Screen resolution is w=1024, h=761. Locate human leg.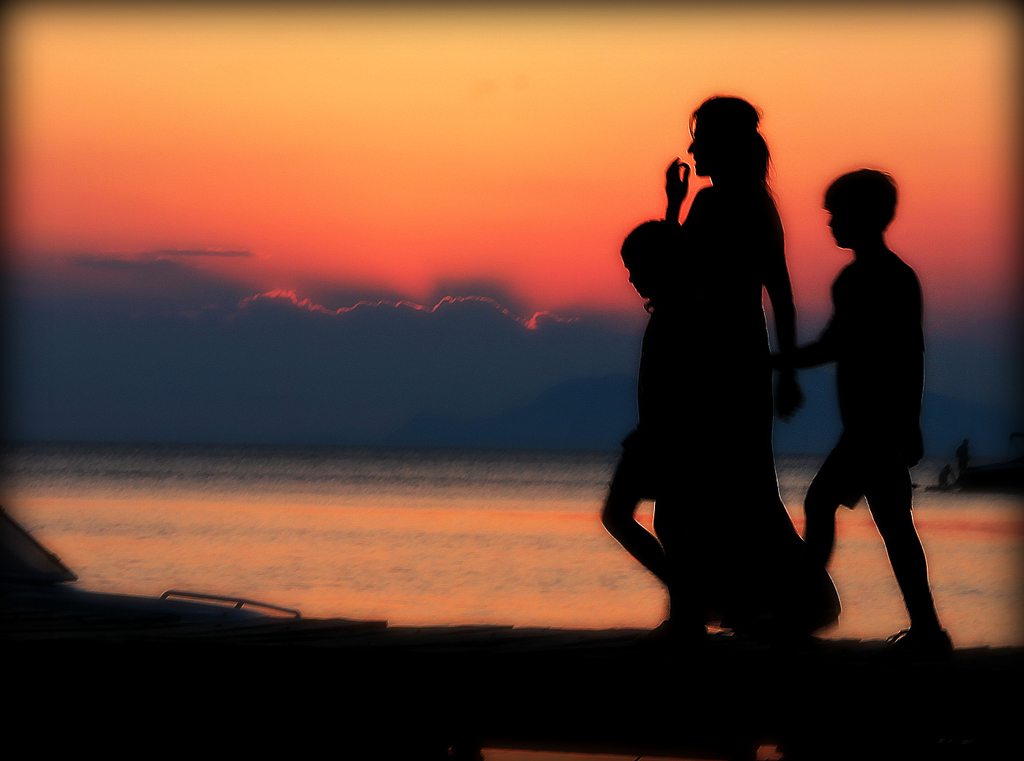
809,441,856,586.
